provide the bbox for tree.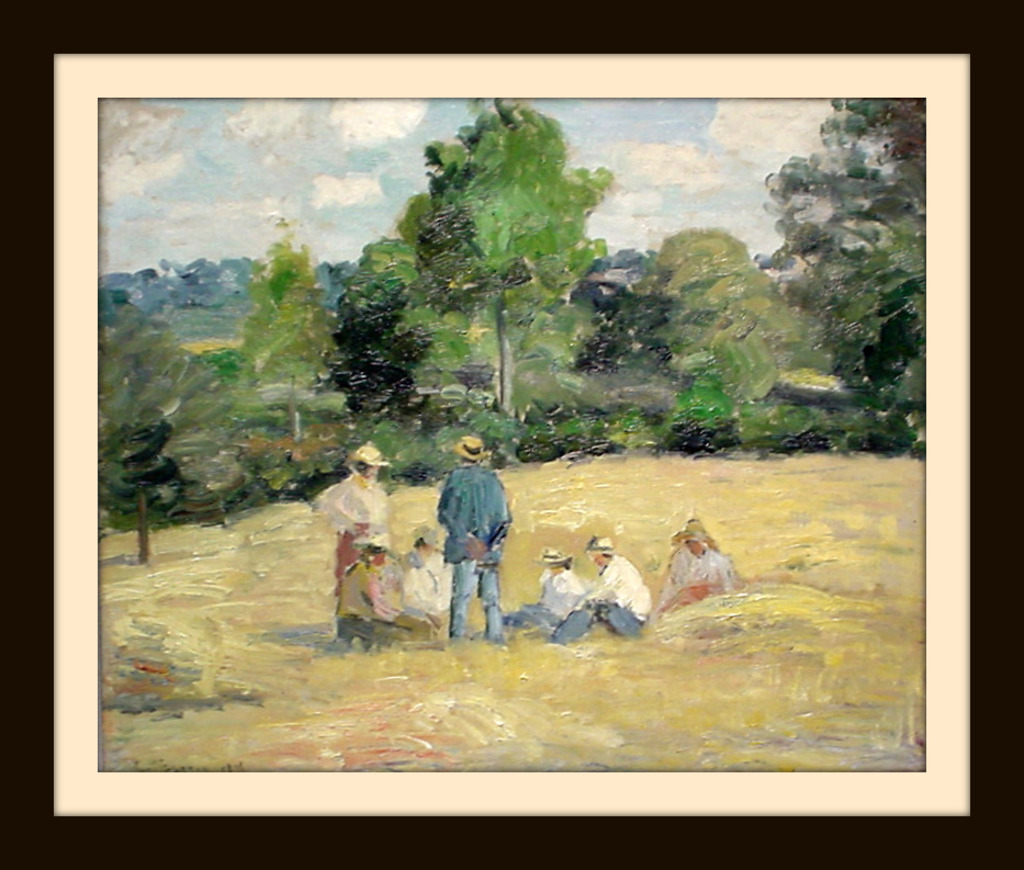
<region>404, 189, 480, 355</region>.
